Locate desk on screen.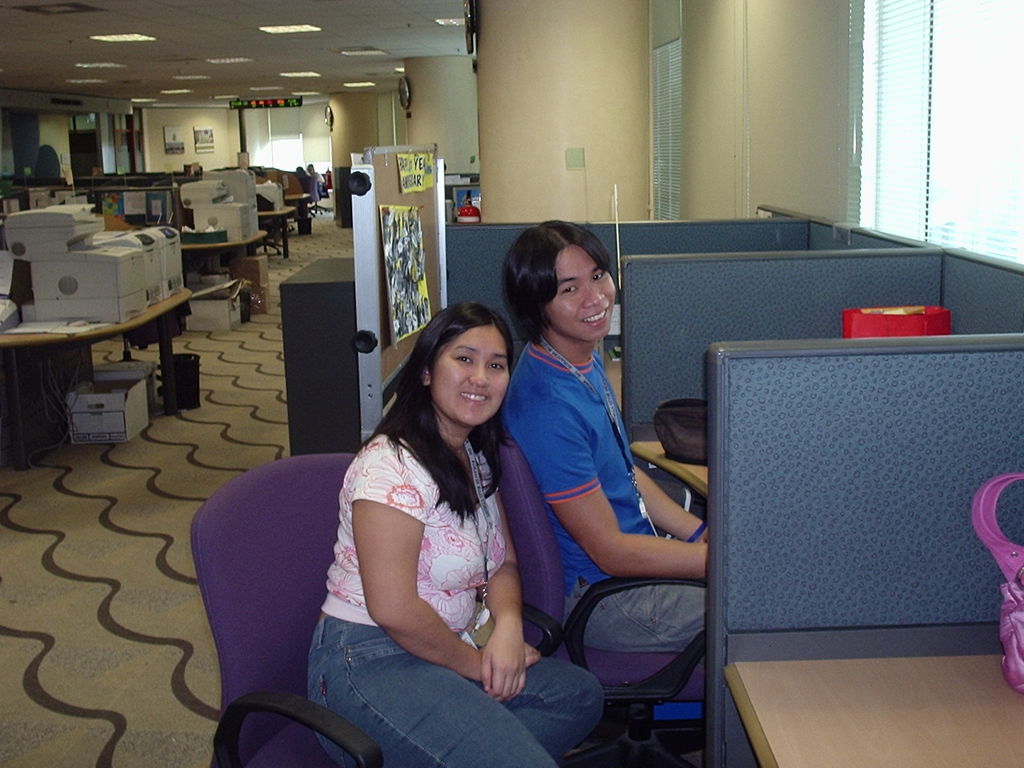
On screen at detection(727, 671, 1023, 767).
